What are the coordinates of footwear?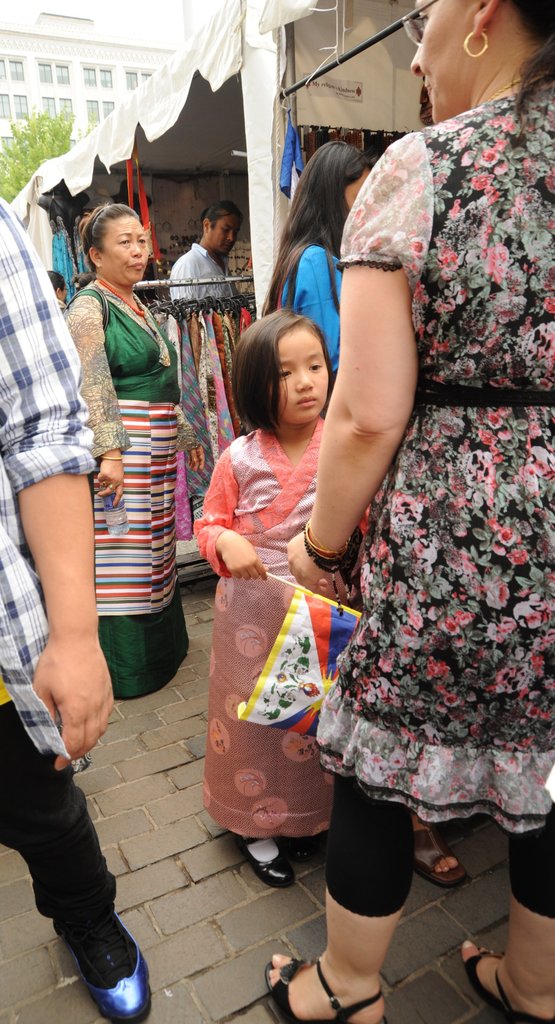
BBox(264, 956, 389, 1023).
